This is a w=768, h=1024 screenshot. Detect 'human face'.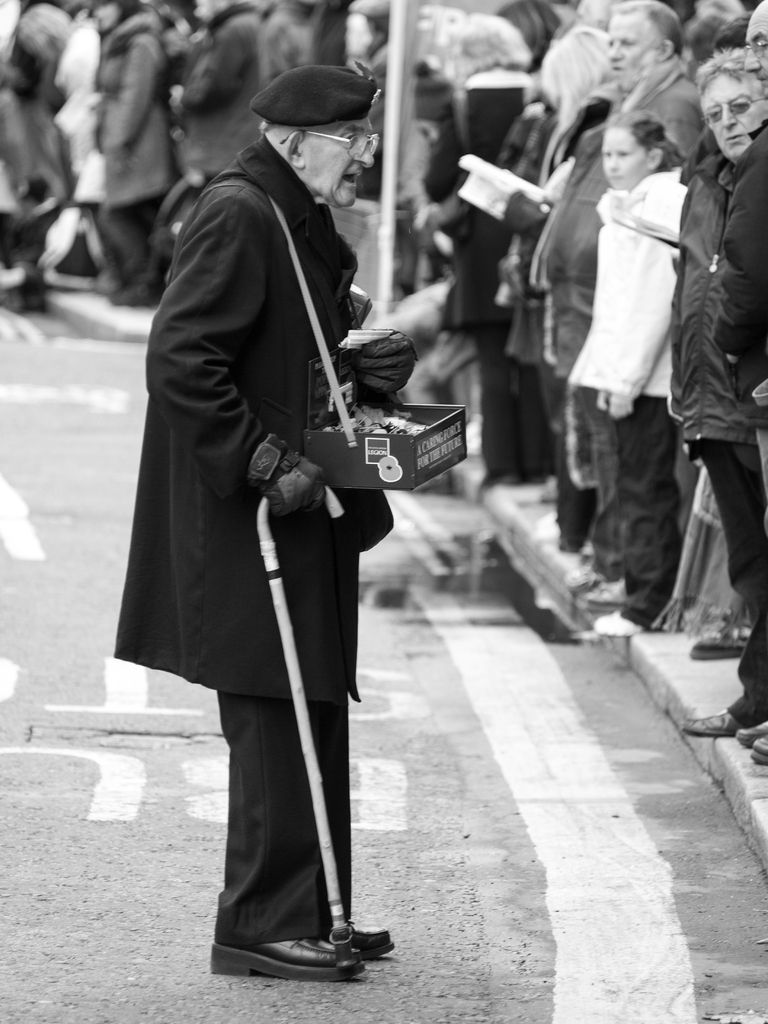
740, 8, 767, 88.
